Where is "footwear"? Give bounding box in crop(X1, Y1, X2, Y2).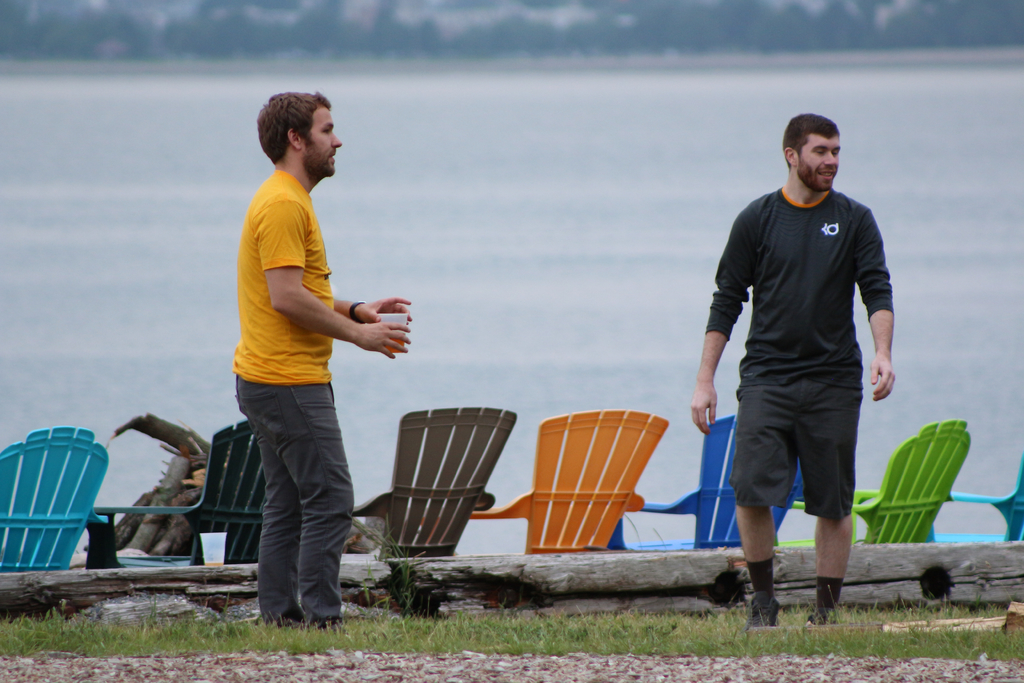
crop(801, 595, 853, 623).
